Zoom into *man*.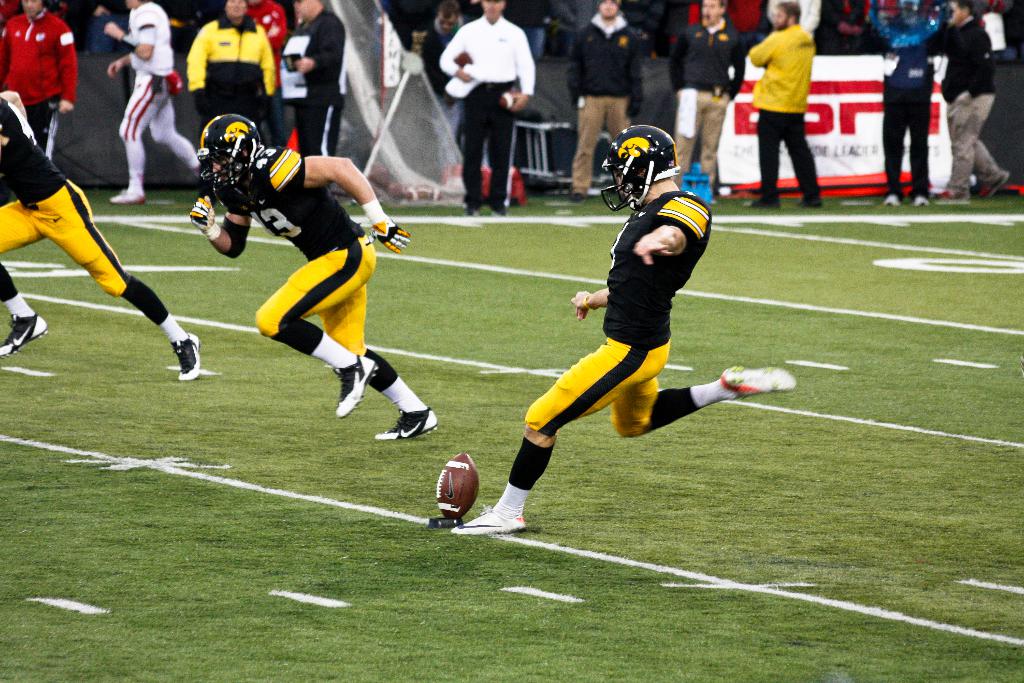
Zoom target: 876:0:931:206.
